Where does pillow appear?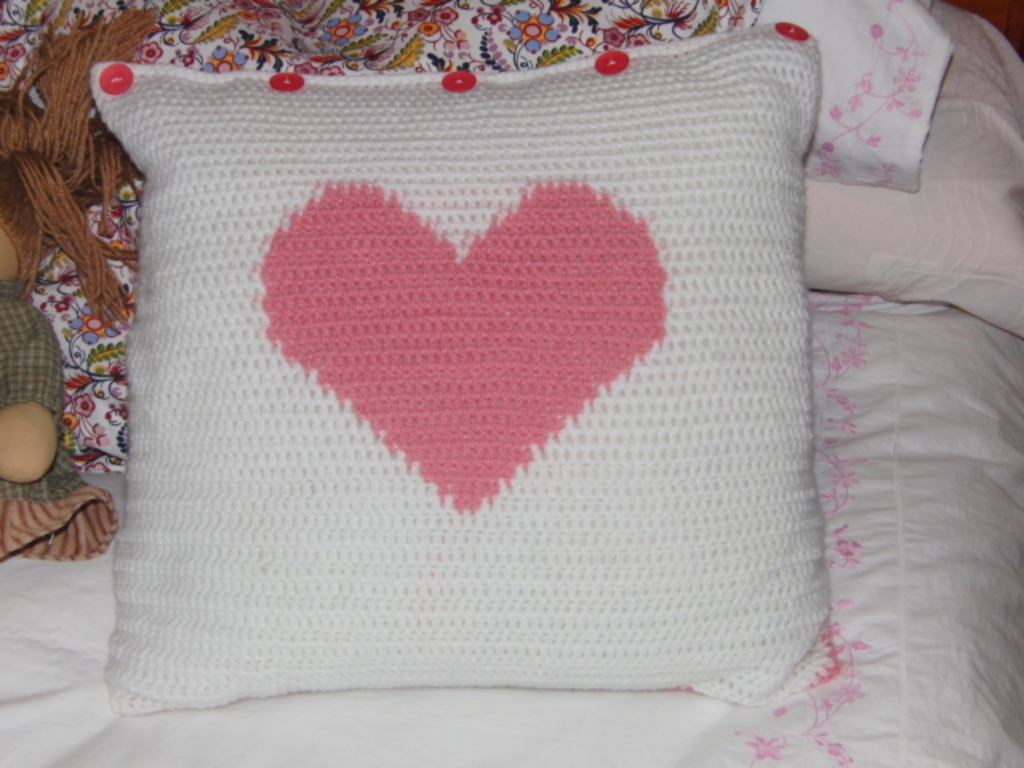
Appears at 67, 42, 930, 648.
